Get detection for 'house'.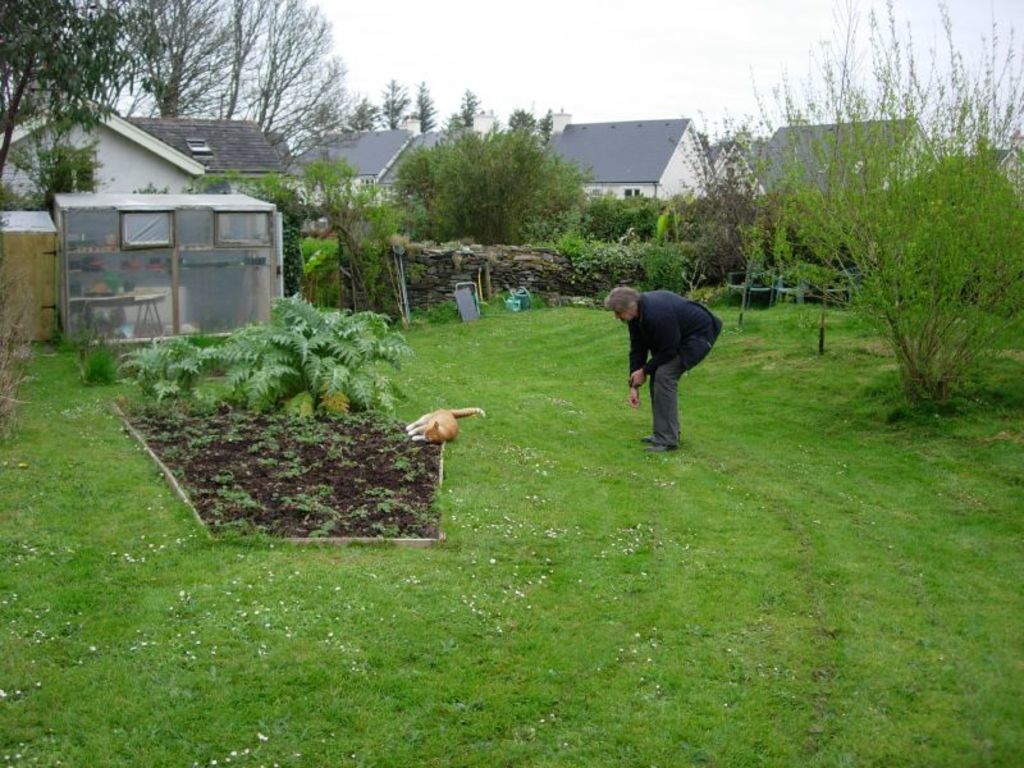
Detection: rect(0, 96, 300, 210).
